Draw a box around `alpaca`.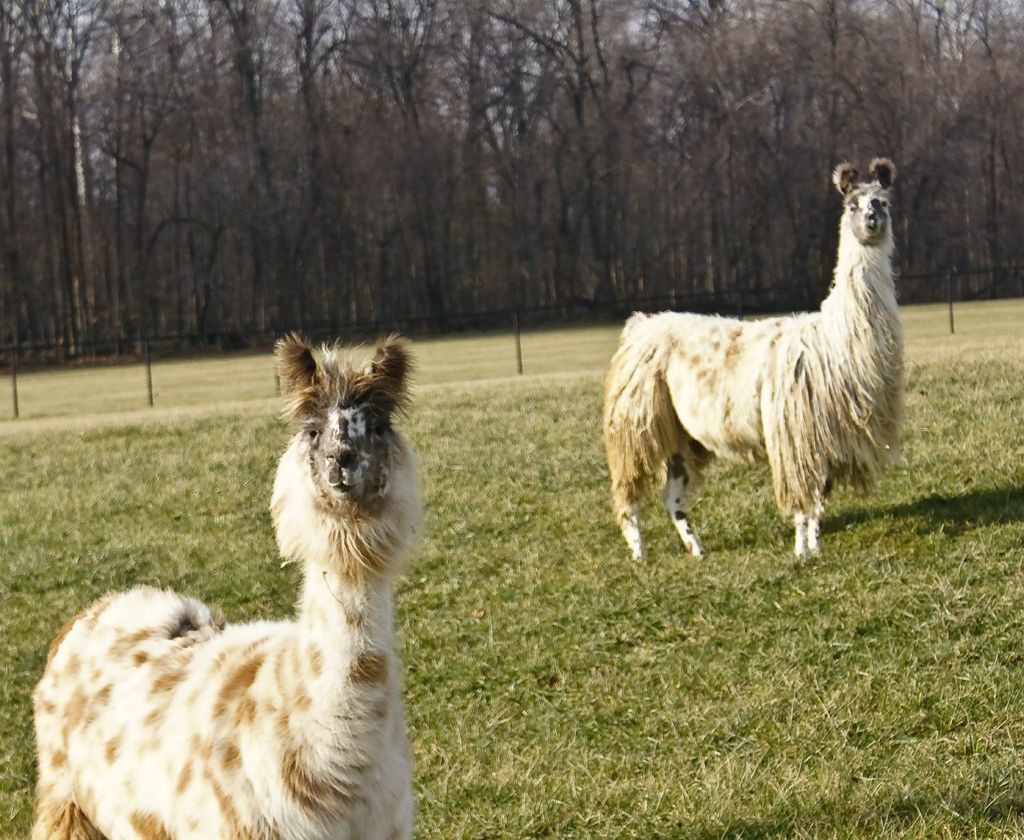
{"x1": 29, "y1": 326, "x2": 422, "y2": 839}.
